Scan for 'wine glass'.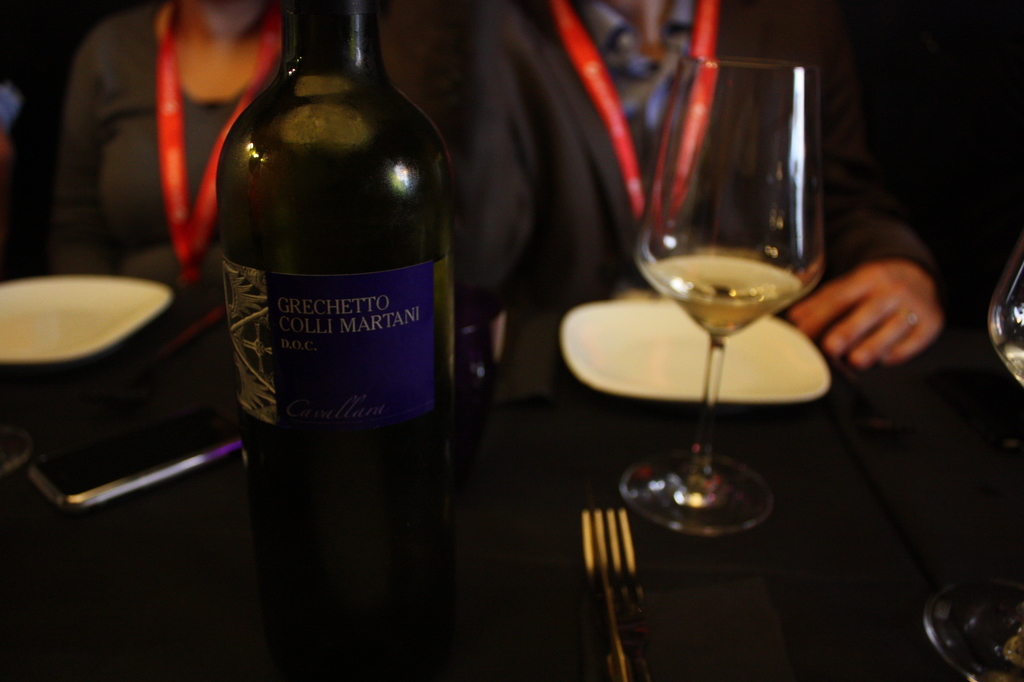
Scan result: x1=619 y1=59 x2=822 y2=535.
